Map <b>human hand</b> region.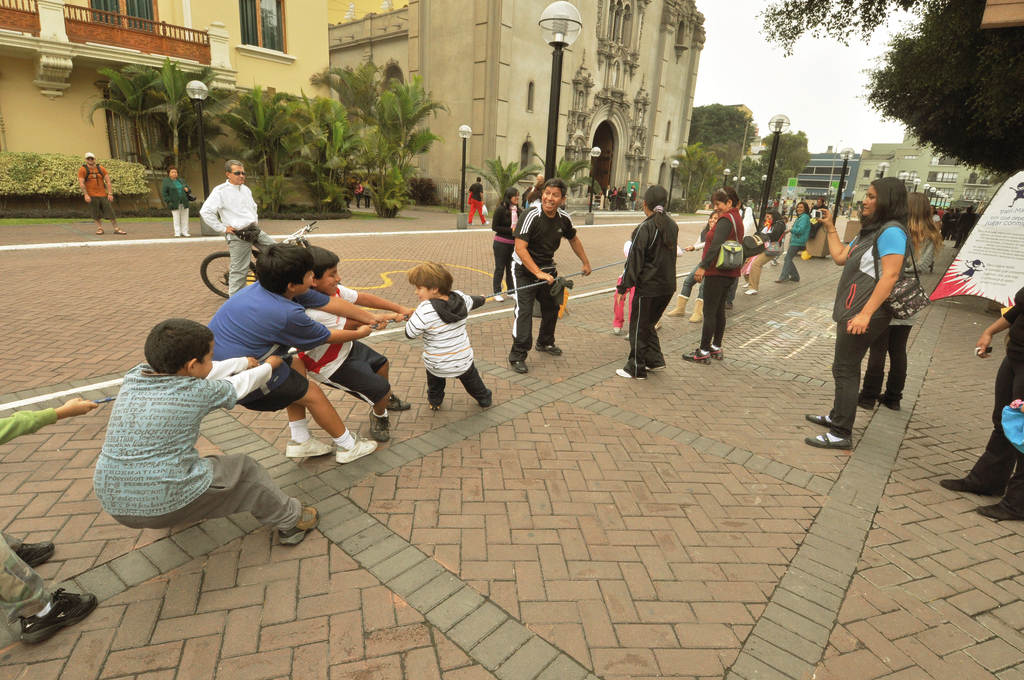
Mapped to locate(106, 190, 116, 203).
